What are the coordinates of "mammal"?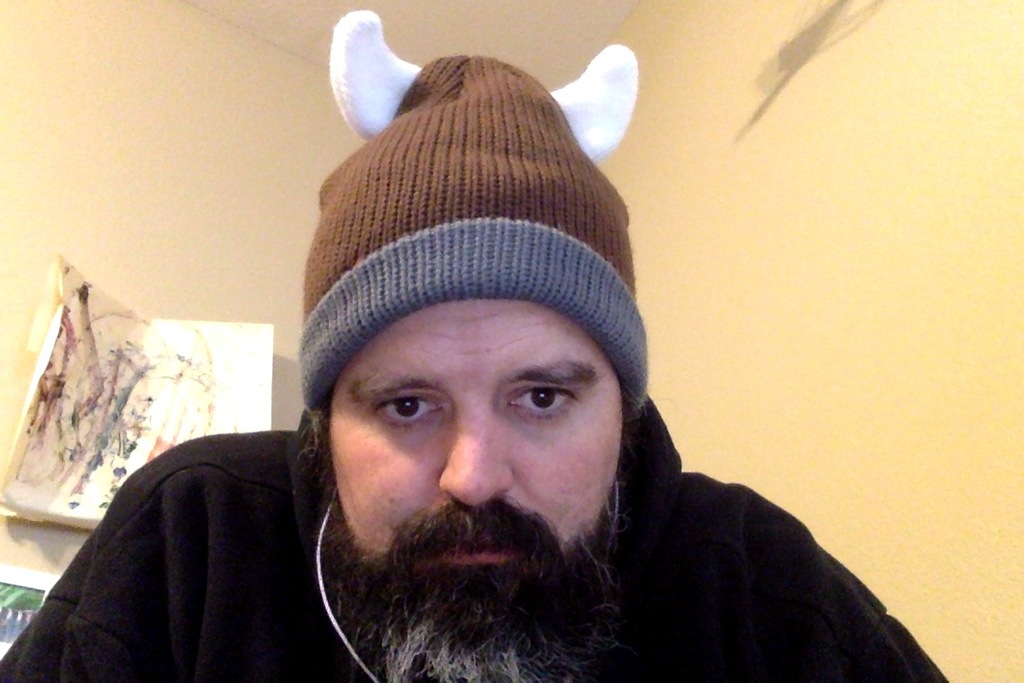
bbox=(133, 118, 942, 679).
